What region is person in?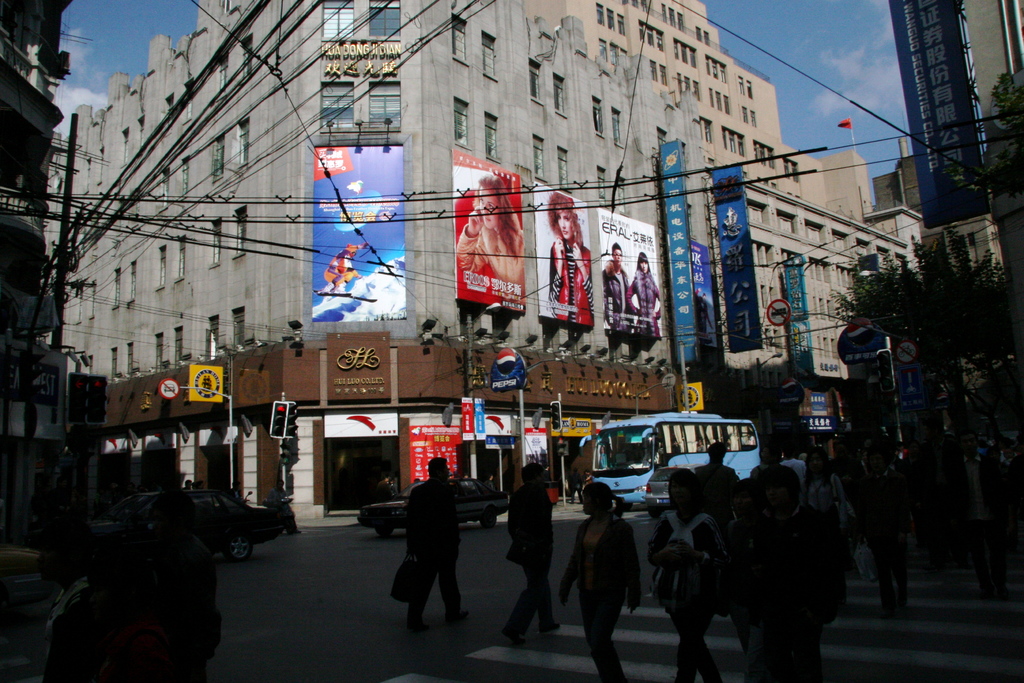
left=643, top=462, right=730, bottom=682.
